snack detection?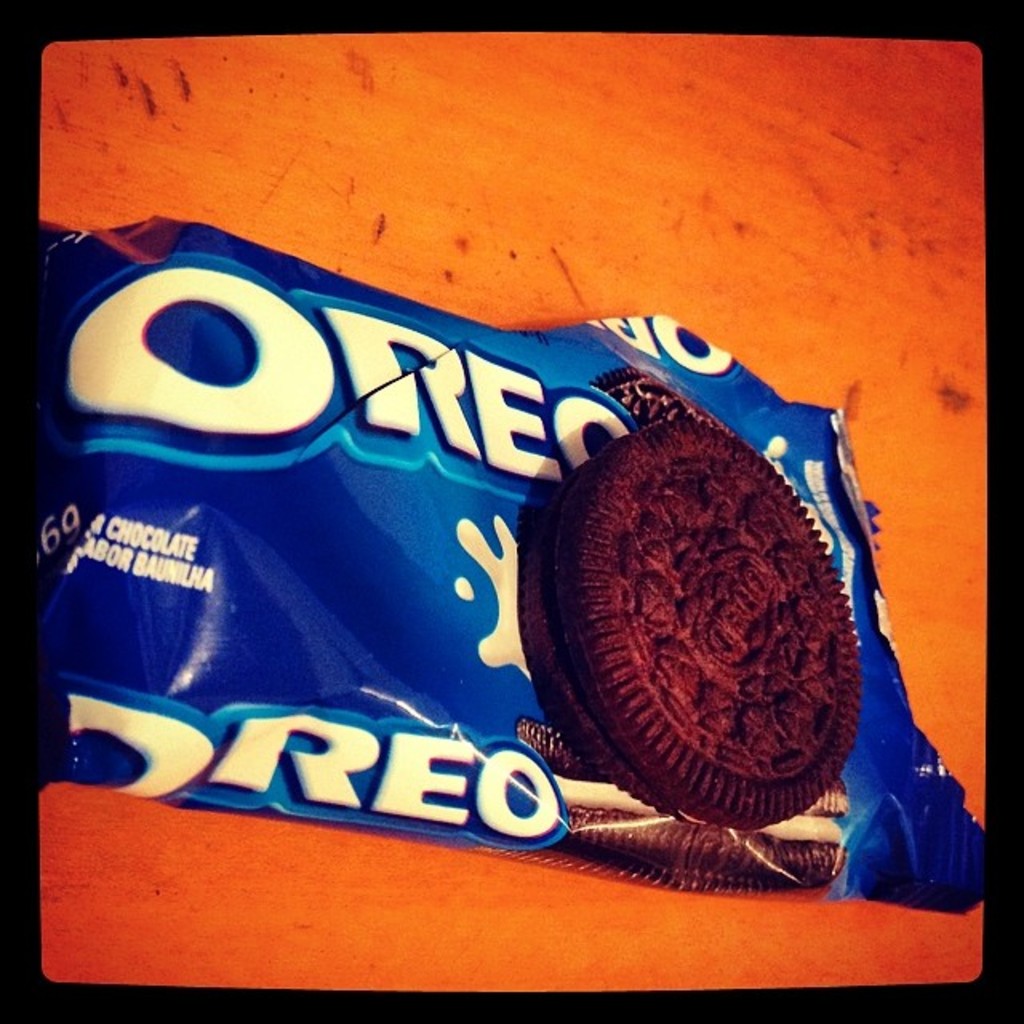
(541, 416, 859, 832)
